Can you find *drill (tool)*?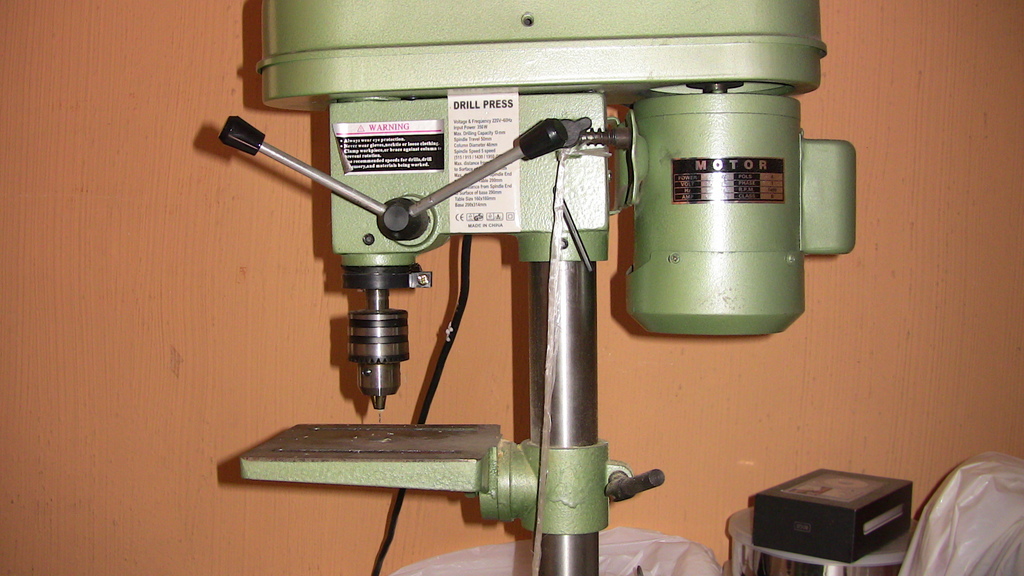
Yes, bounding box: [215, 0, 858, 575].
